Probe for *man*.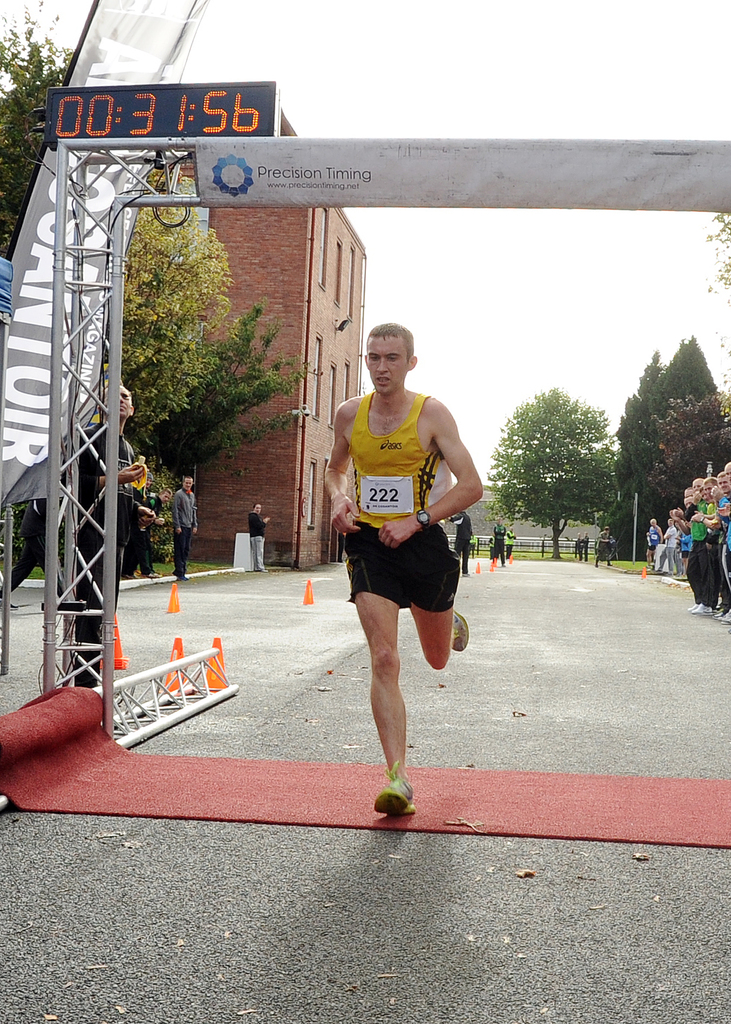
Probe result: (x1=122, y1=486, x2=173, y2=579).
